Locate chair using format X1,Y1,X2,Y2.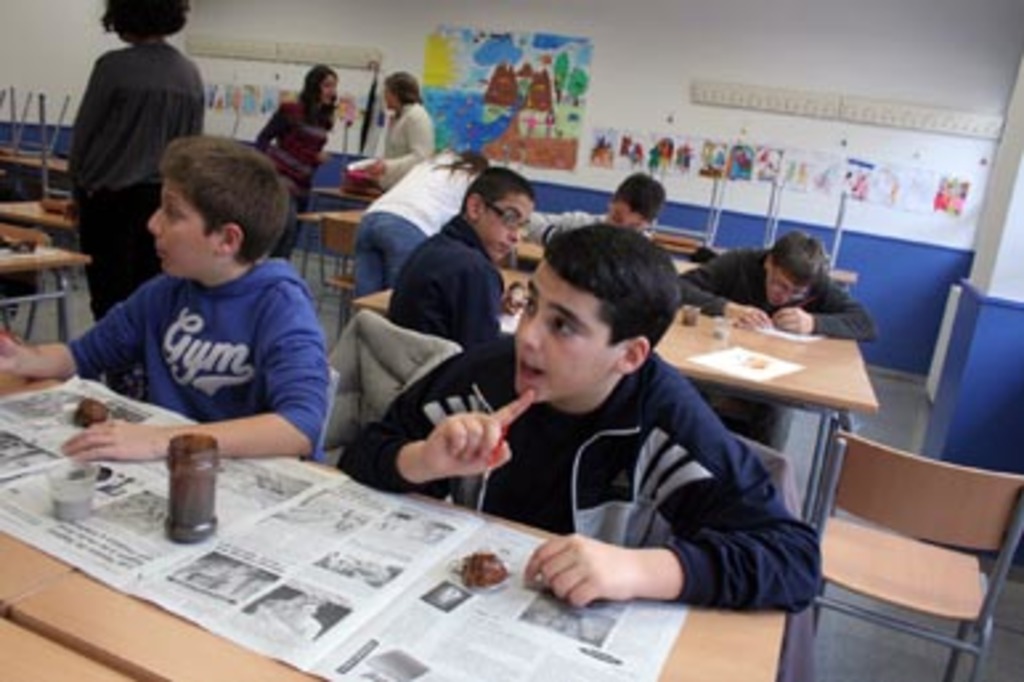
318,215,358,342.
